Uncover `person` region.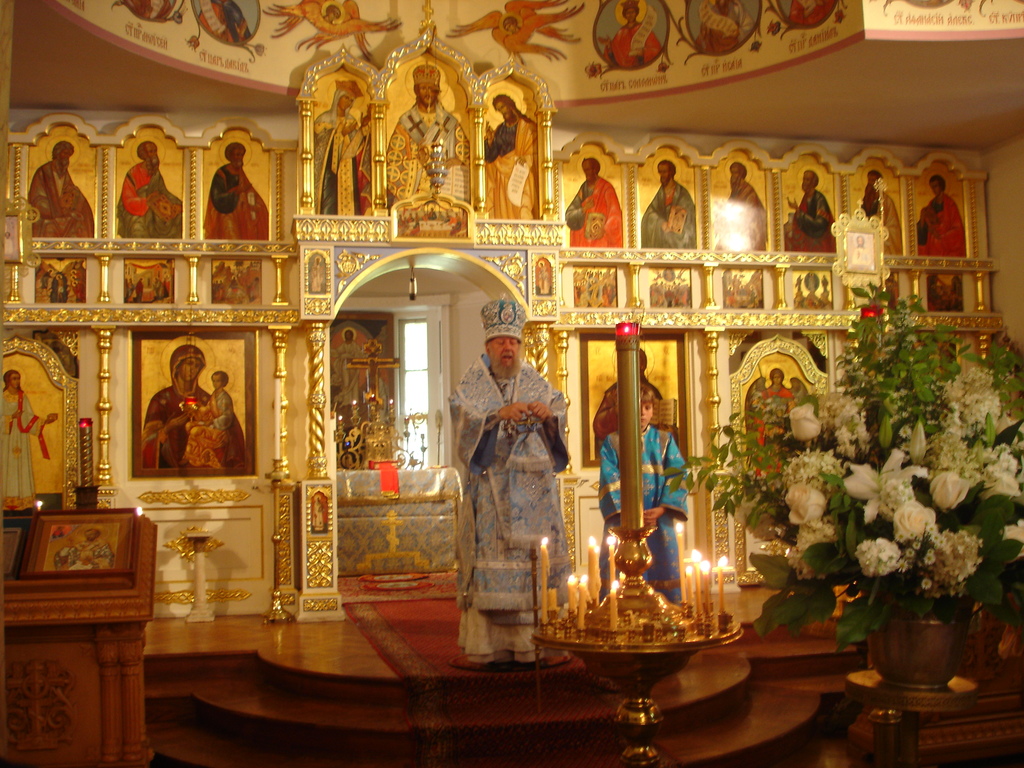
Uncovered: bbox=[640, 159, 694, 249].
